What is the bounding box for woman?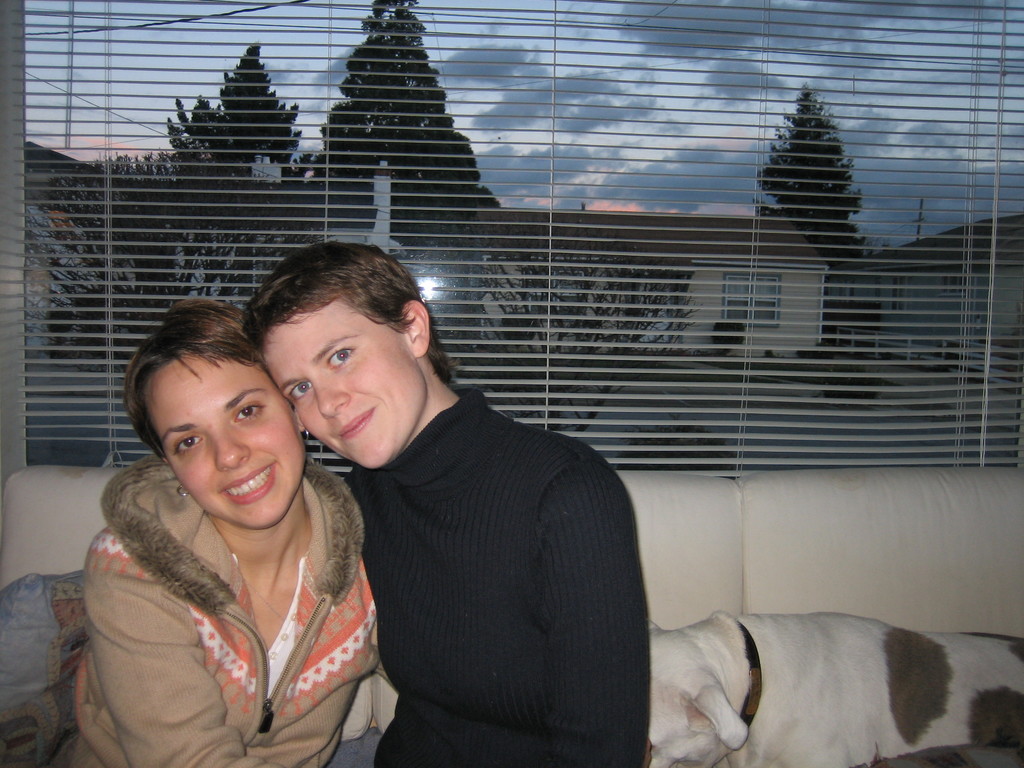
BBox(242, 239, 648, 767).
